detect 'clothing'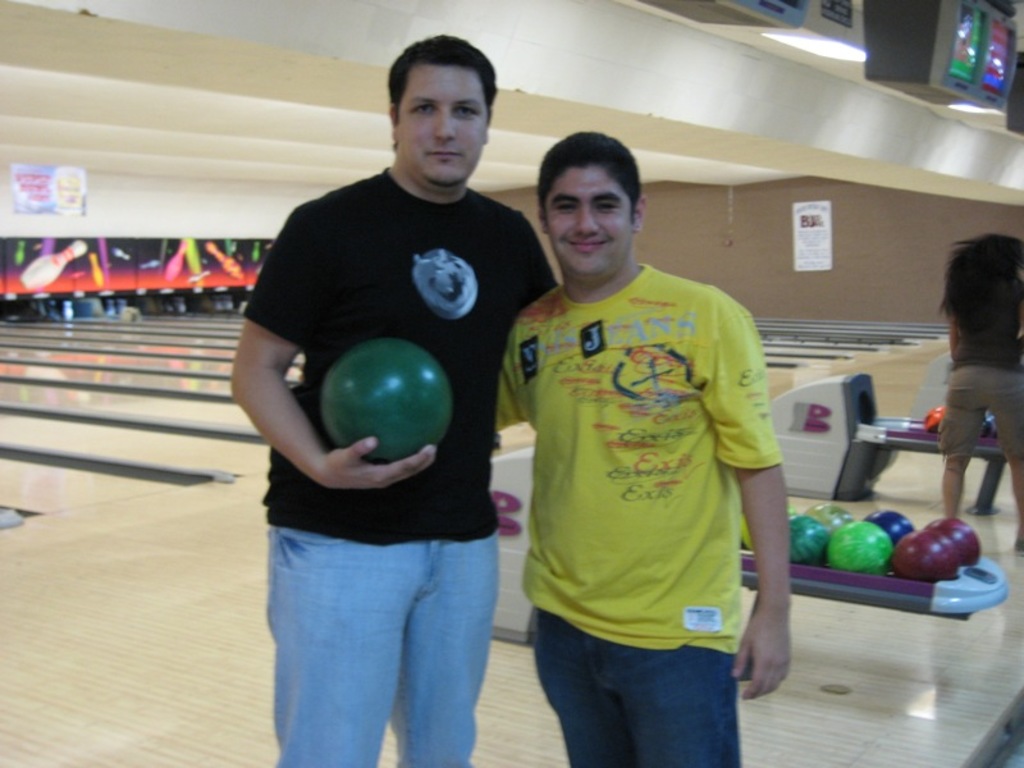
502, 189, 786, 737
